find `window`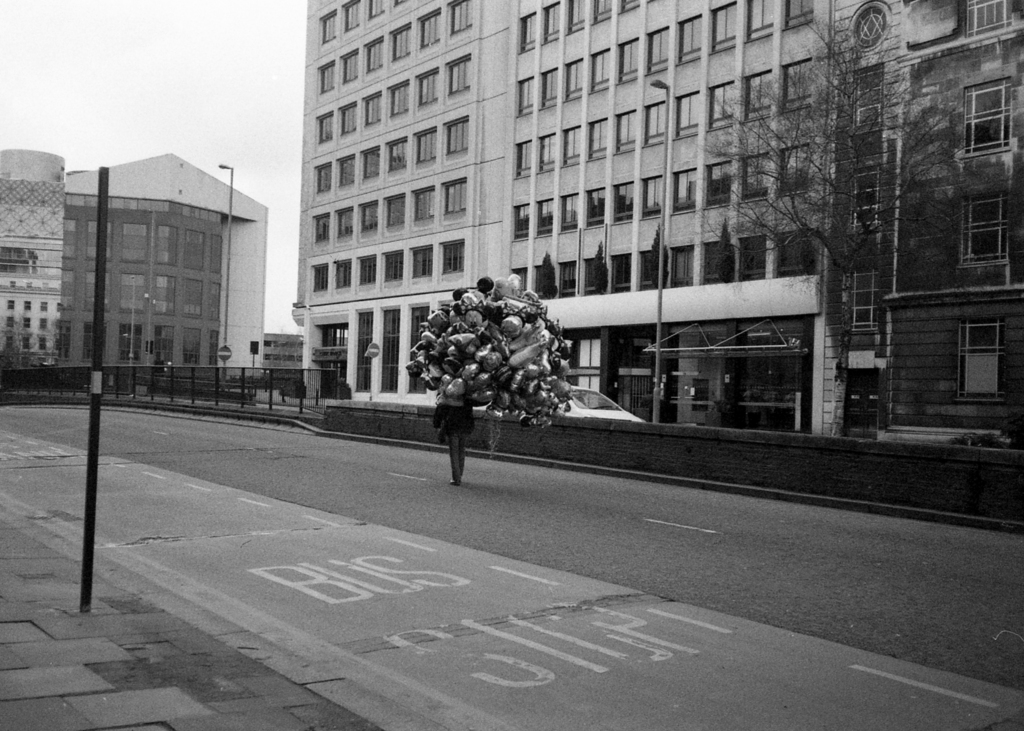
x1=24, y1=298, x2=33, y2=314
